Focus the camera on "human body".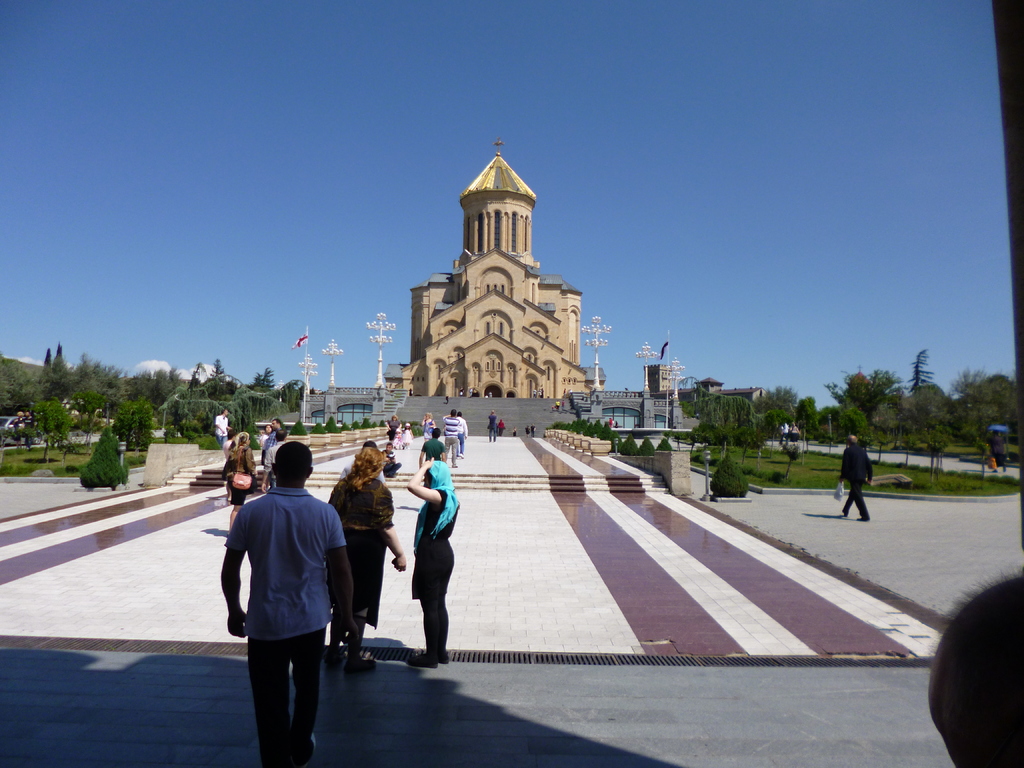
Focus region: (440, 416, 463, 466).
